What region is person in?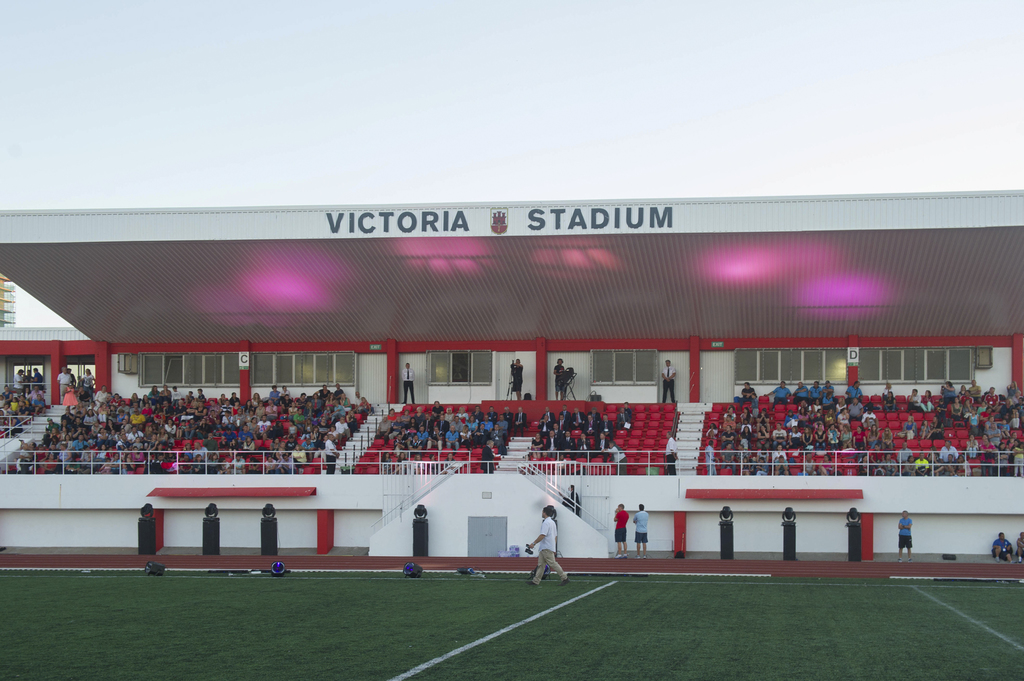
BBox(630, 501, 649, 559).
